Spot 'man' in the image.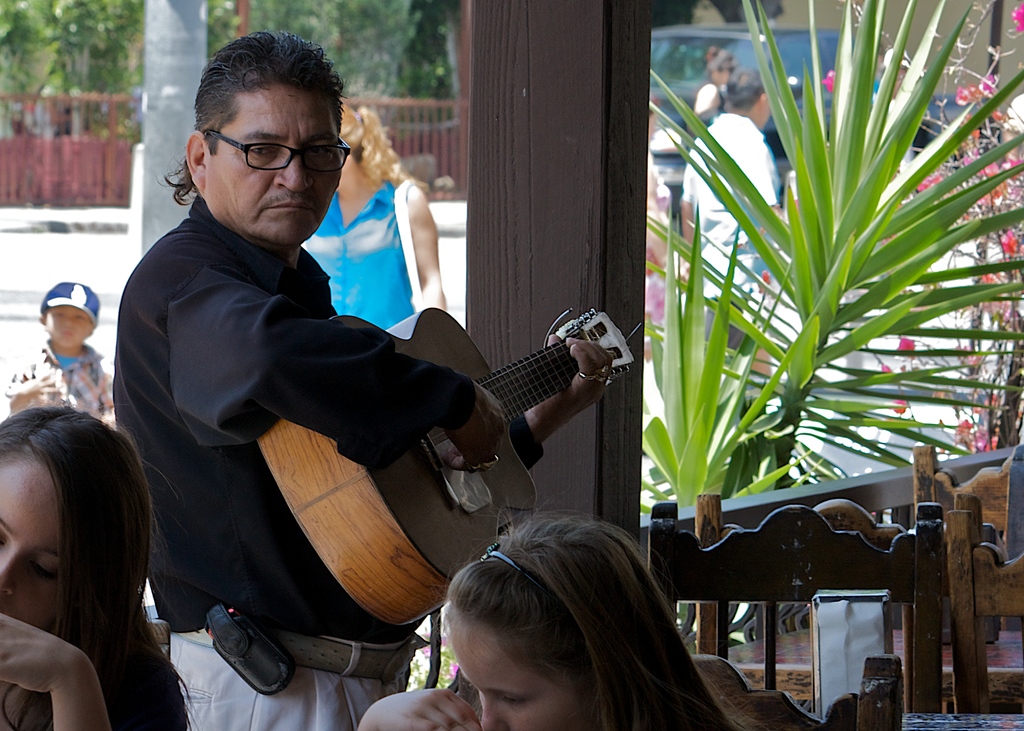
'man' found at <bbox>670, 56, 781, 385</bbox>.
